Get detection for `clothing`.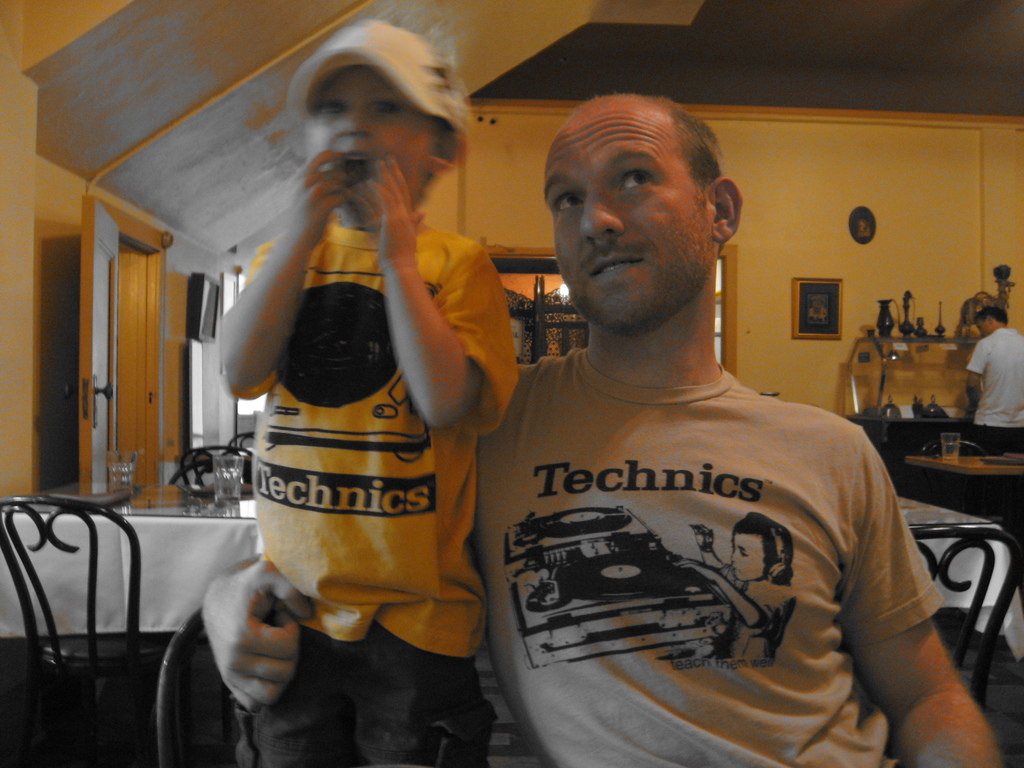
Detection: region(716, 564, 795, 659).
